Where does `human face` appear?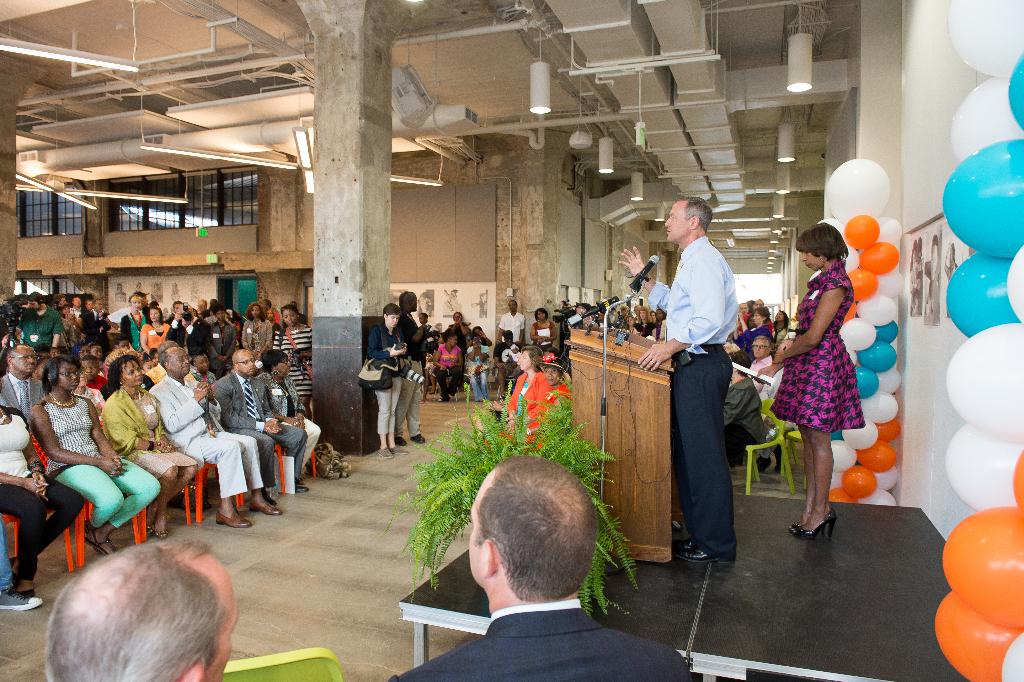
Appears at <region>506, 332, 515, 345</region>.
